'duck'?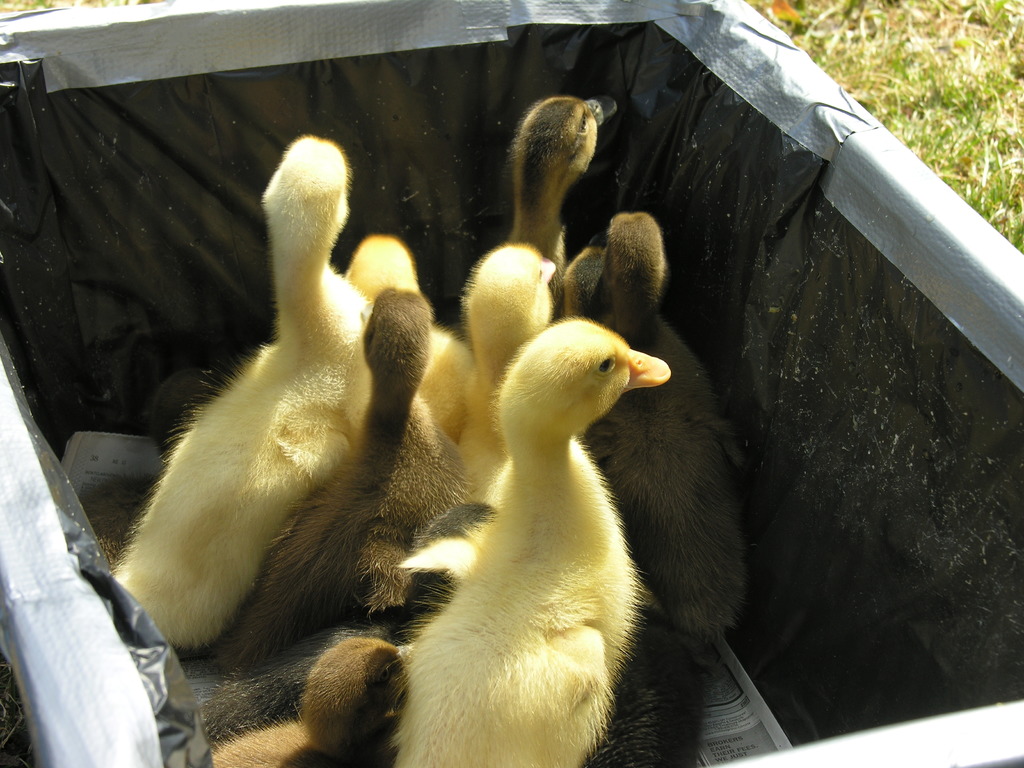
BBox(204, 291, 475, 719)
